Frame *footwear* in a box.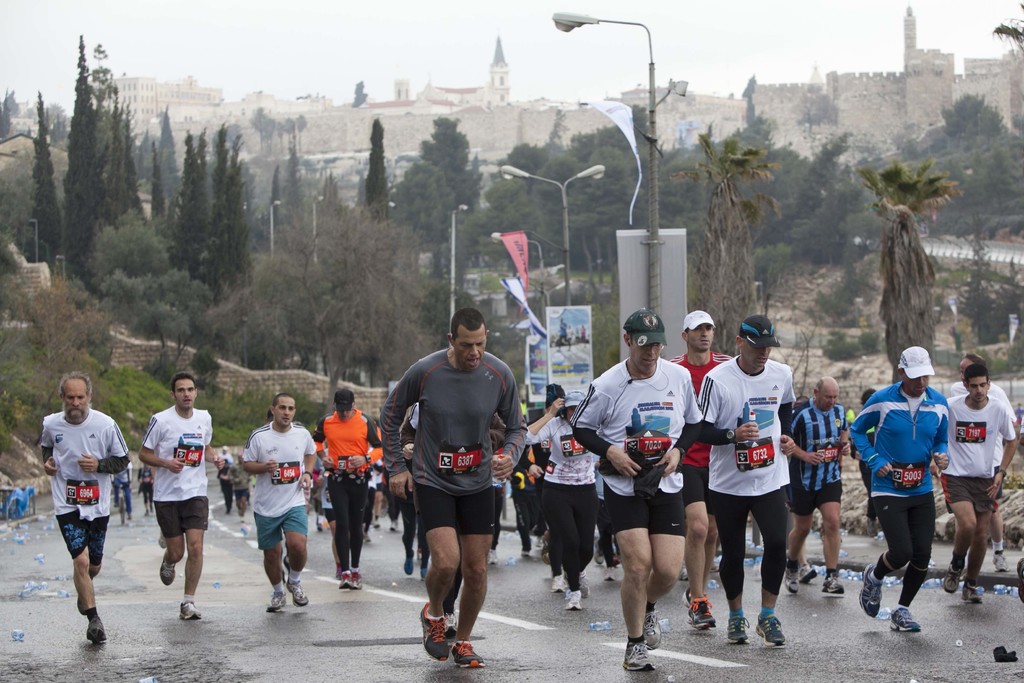
<bbox>798, 563, 817, 584</bbox>.
